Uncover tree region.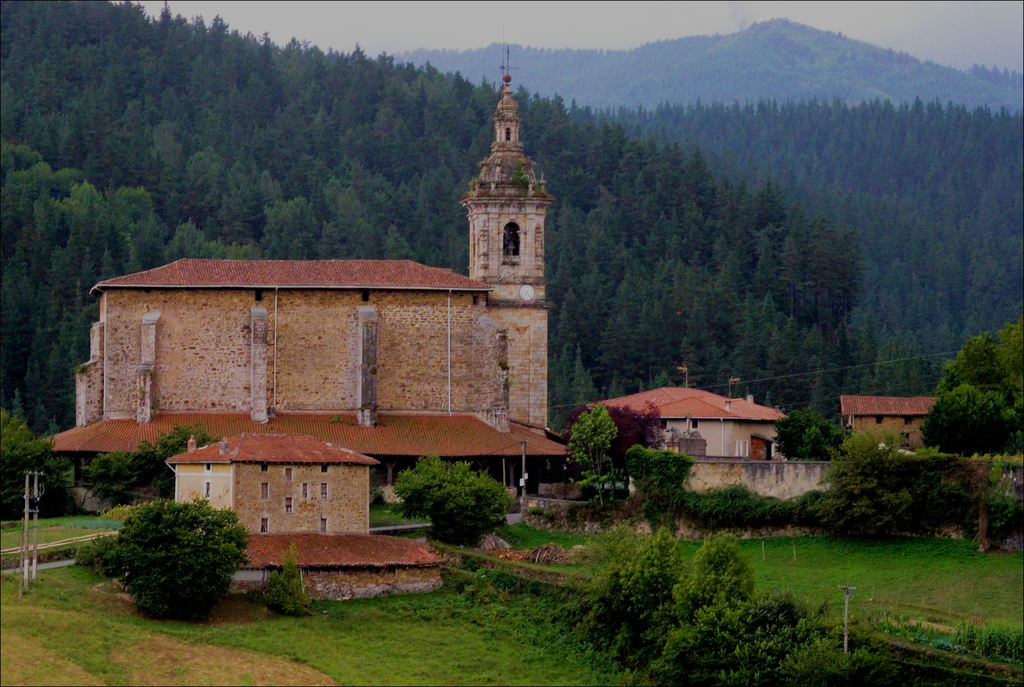
Uncovered: [x1=620, y1=129, x2=675, y2=175].
